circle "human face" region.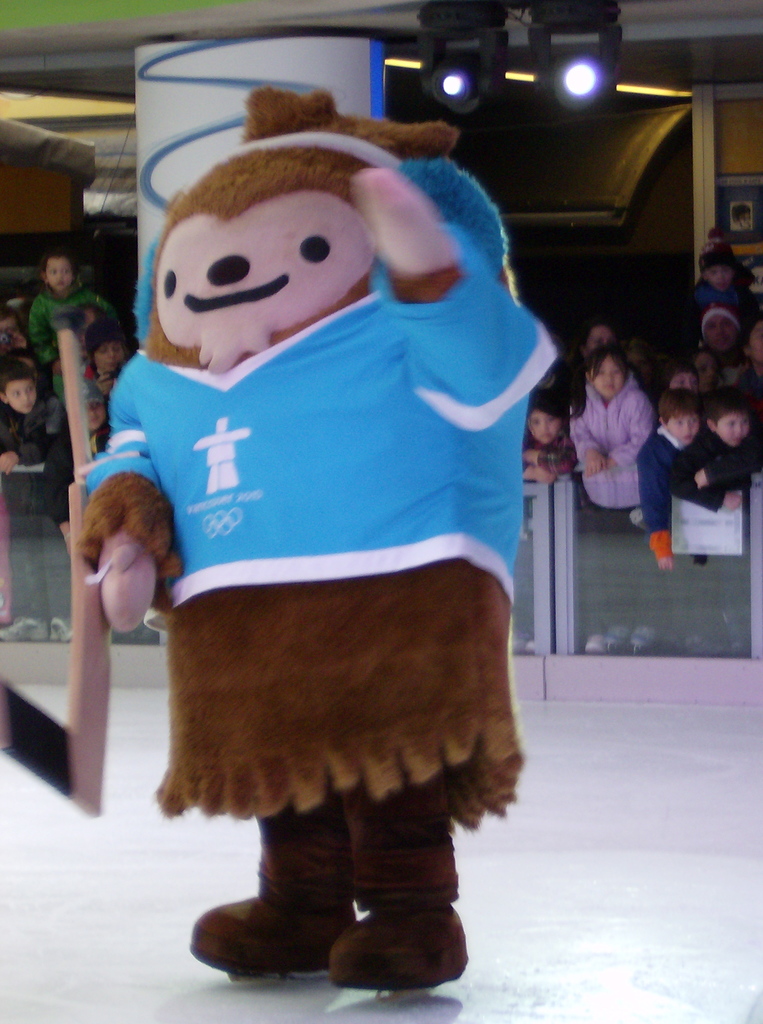
Region: region(78, 303, 96, 355).
